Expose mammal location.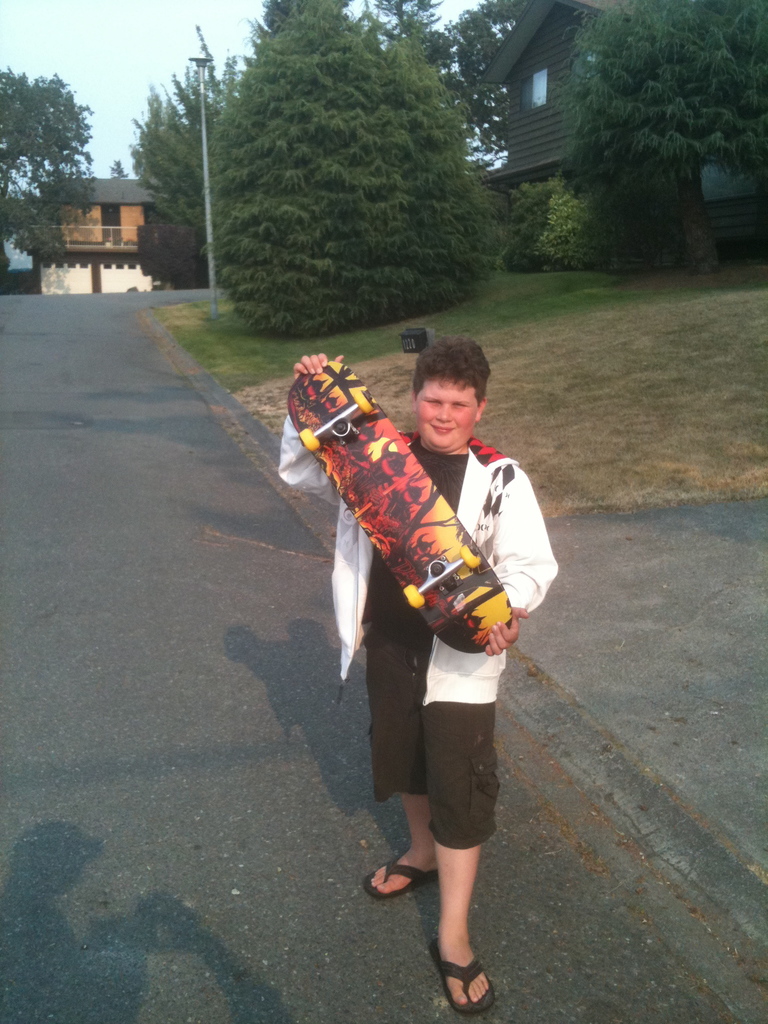
Exposed at [x1=259, y1=309, x2=575, y2=917].
